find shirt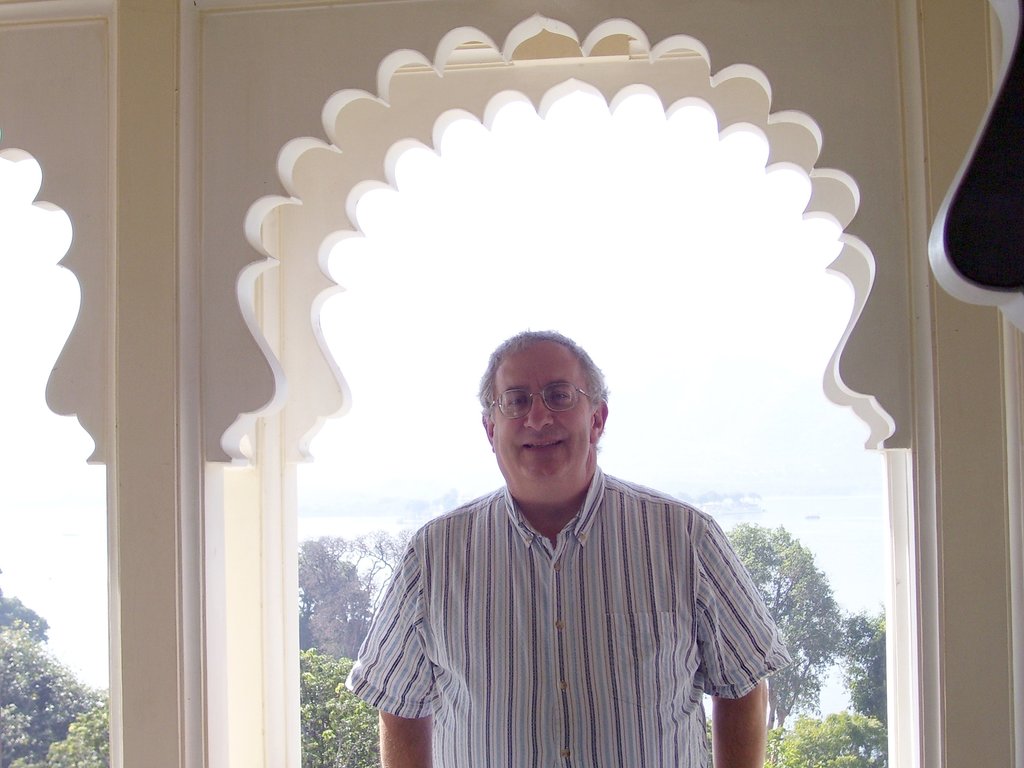
341/460/796/767
